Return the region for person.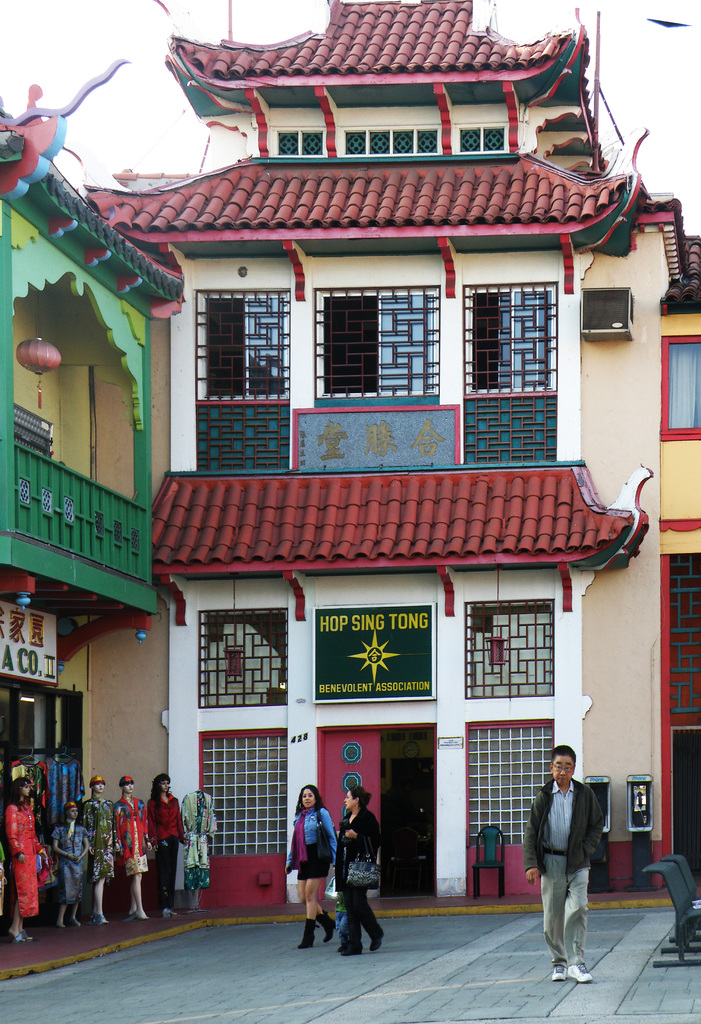
box(113, 773, 154, 911).
